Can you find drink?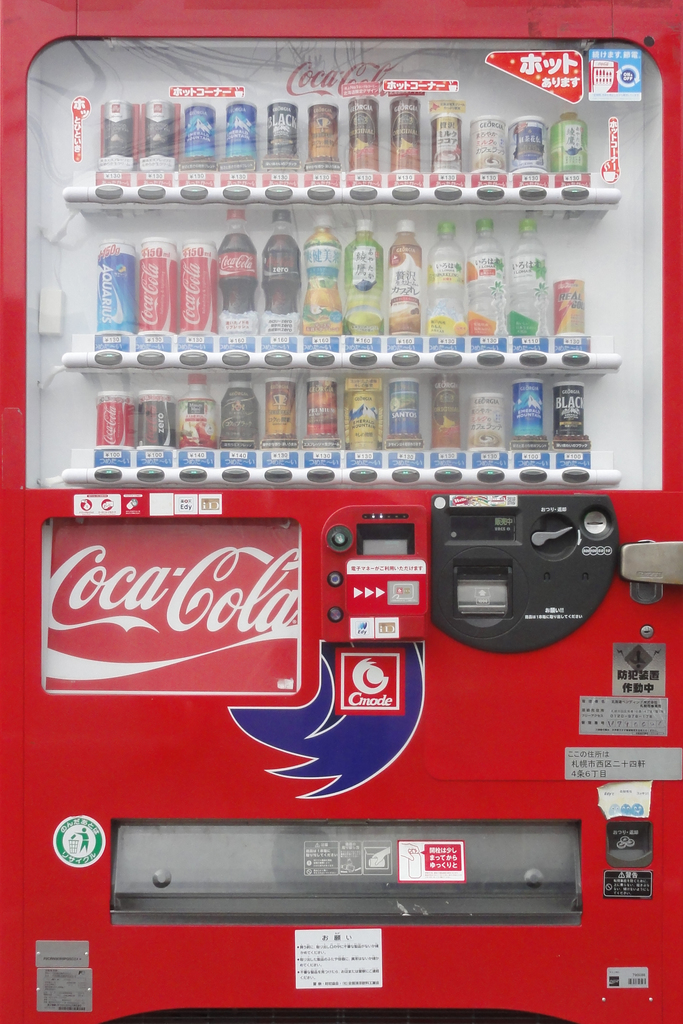
Yes, bounding box: {"x1": 429, "y1": 240, "x2": 477, "y2": 341}.
